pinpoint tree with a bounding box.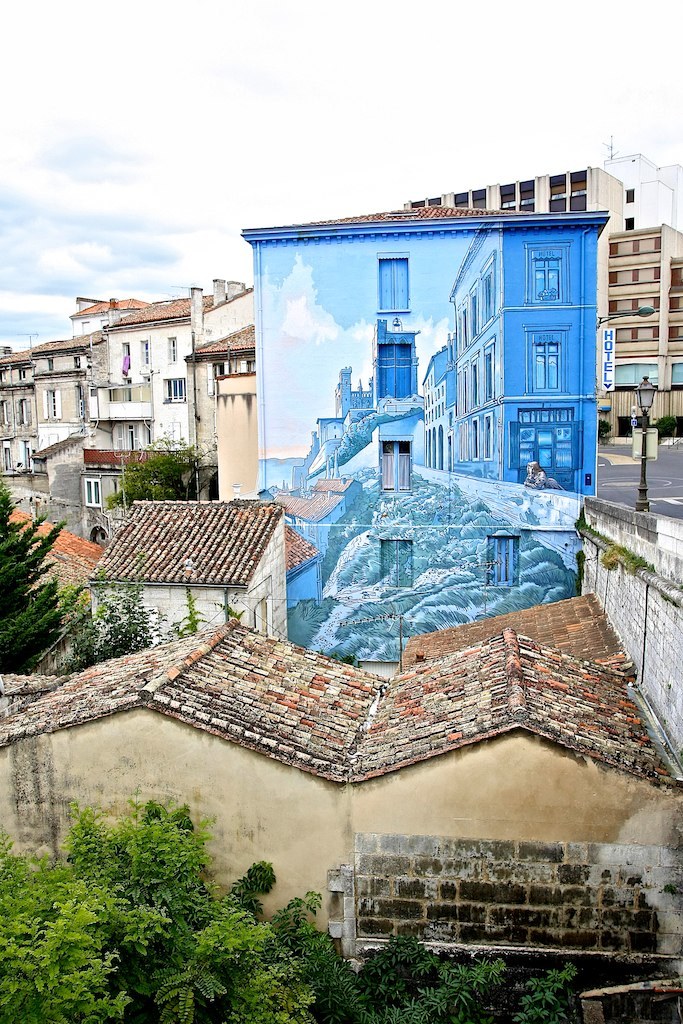
pyautogui.locateOnScreen(105, 427, 204, 498).
